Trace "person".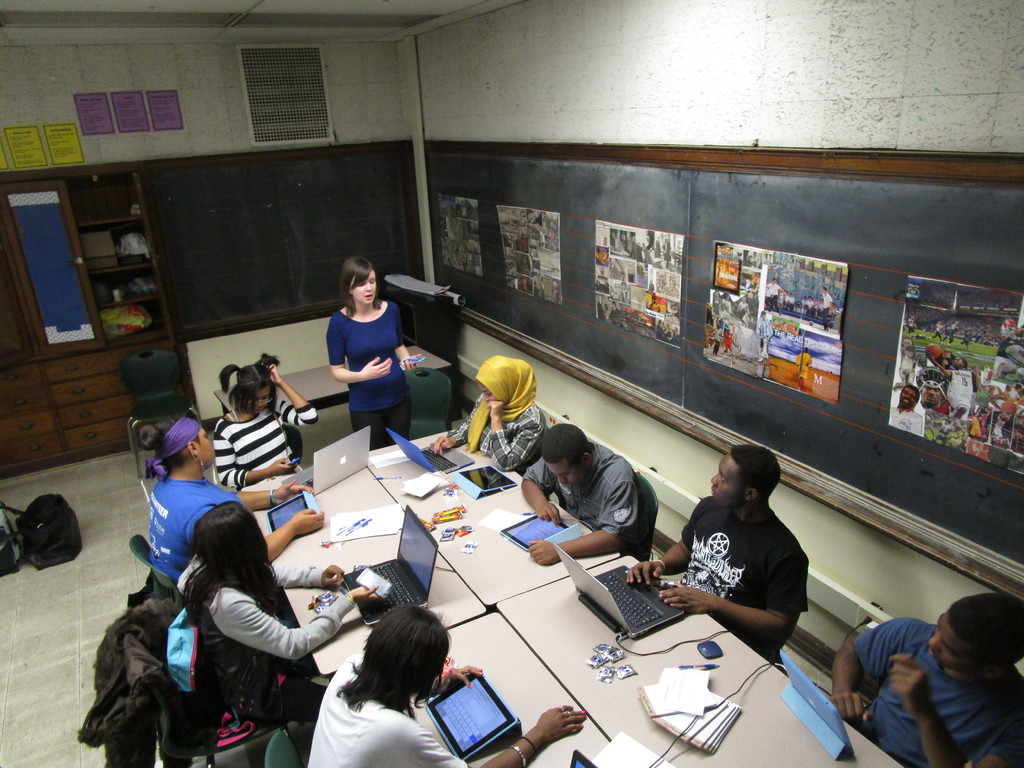
Traced to crop(430, 355, 546, 474).
